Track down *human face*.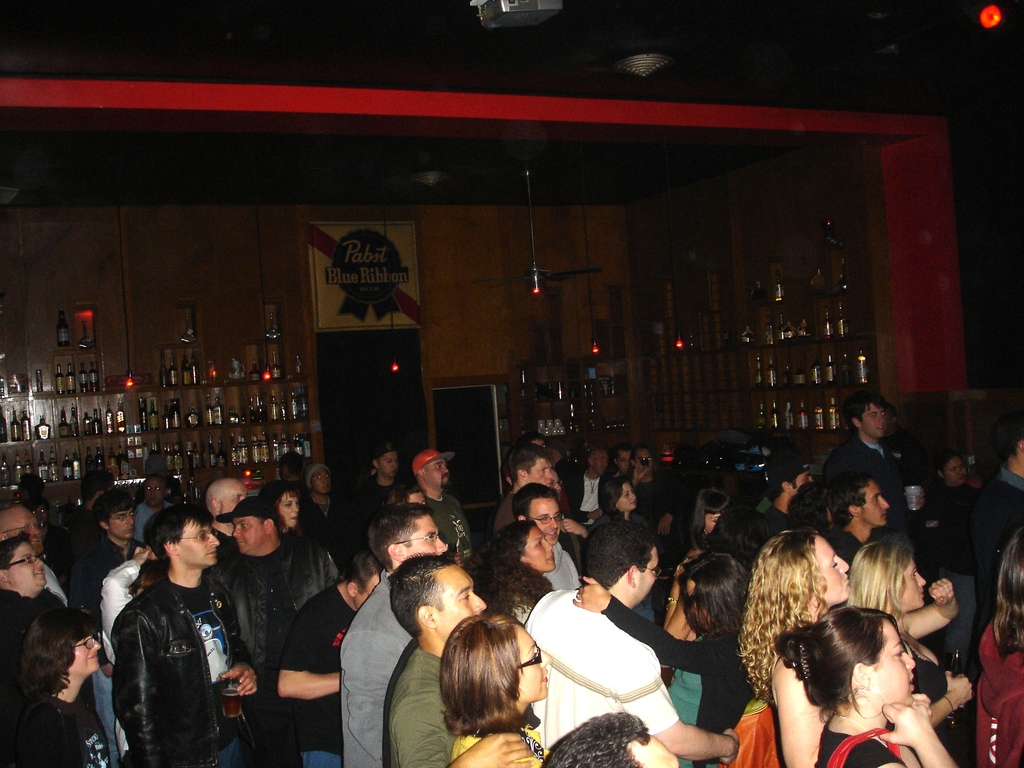
Tracked to {"left": 381, "top": 451, "right": 403, "bottom": 478}.
